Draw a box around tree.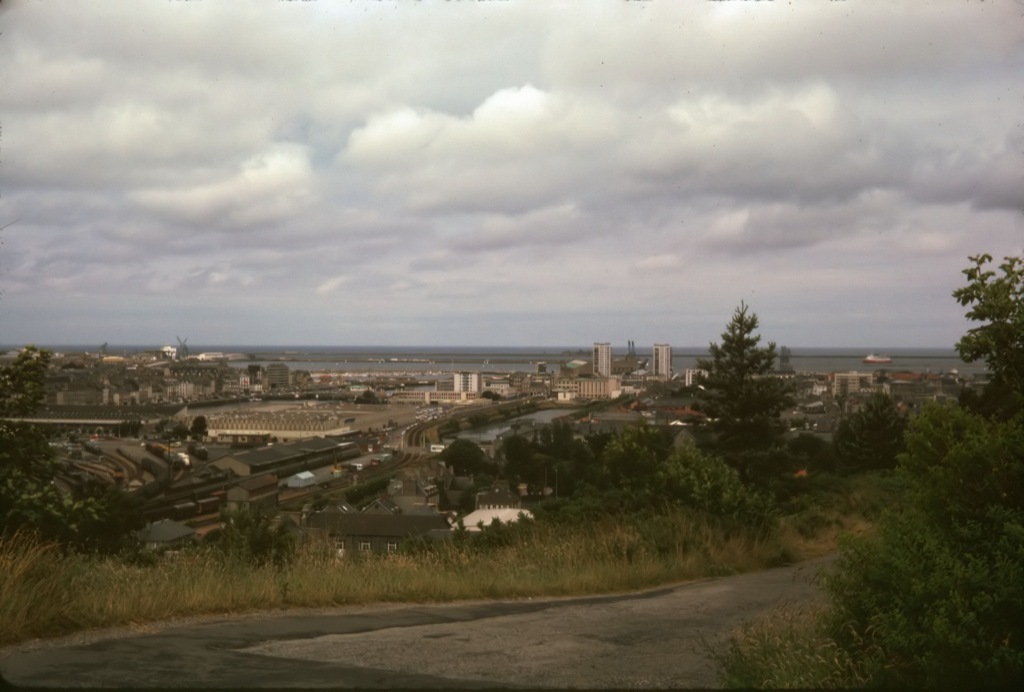
bbox(444, 438, 485, 474).
